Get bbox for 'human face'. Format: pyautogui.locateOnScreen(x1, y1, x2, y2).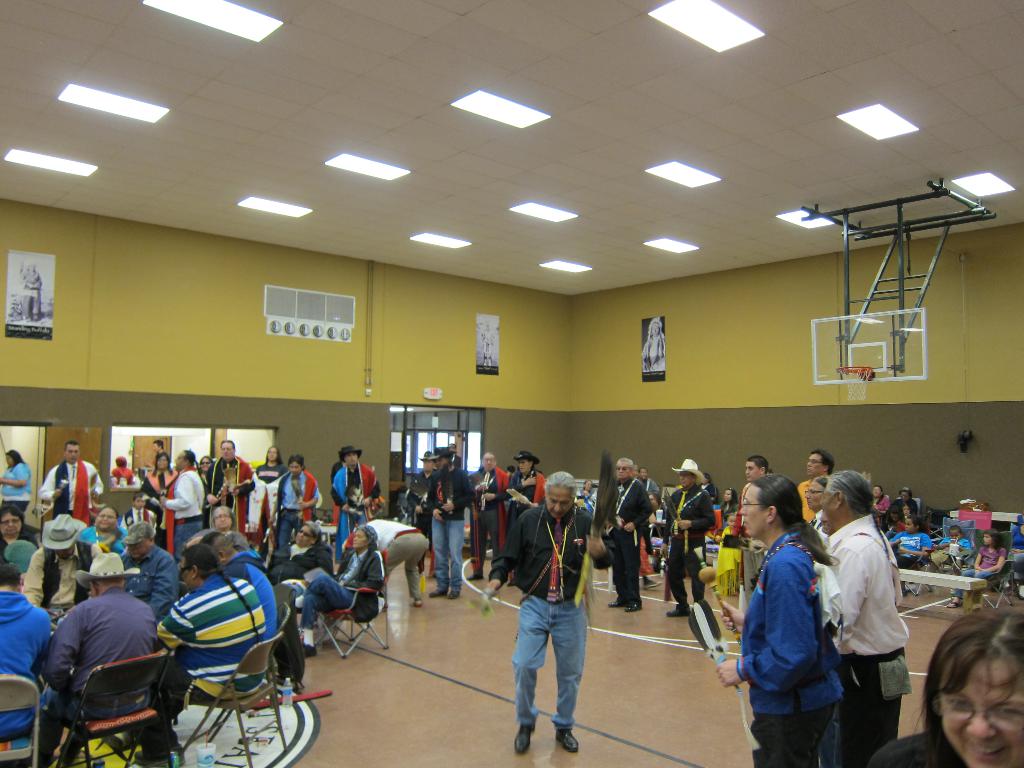
pyautogui.locateOnScreen(806, 484, 820, 509).
